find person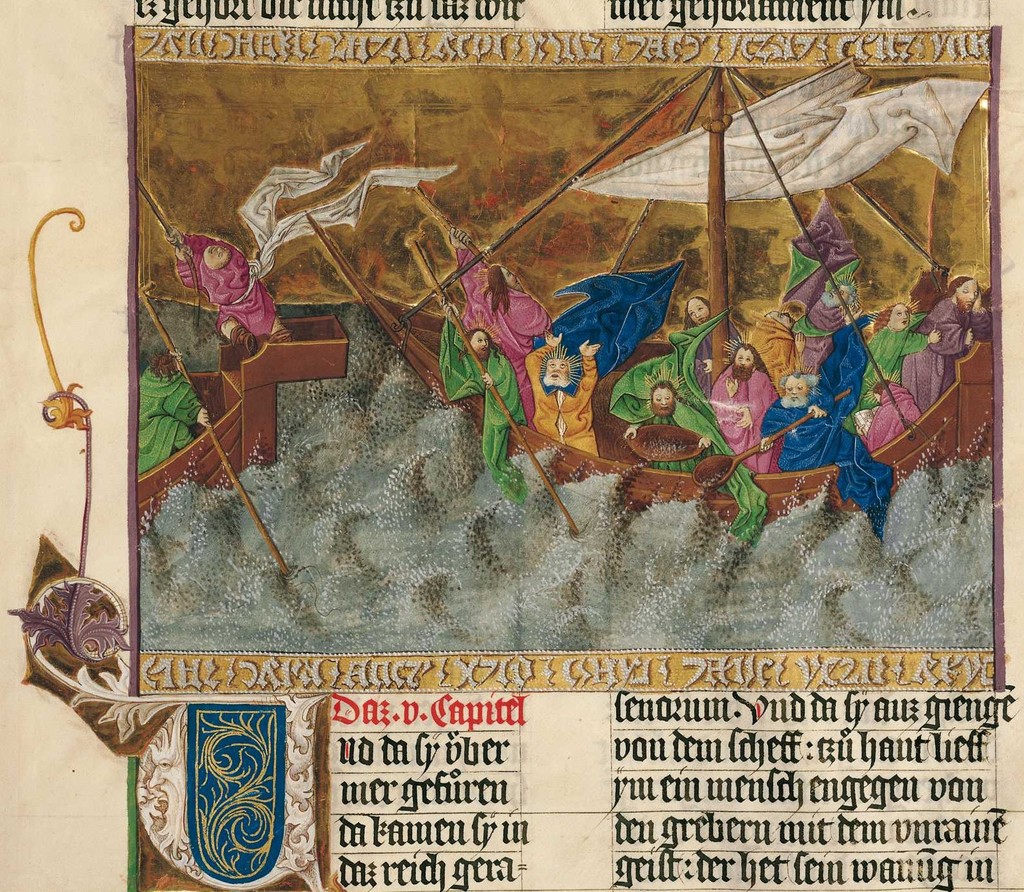
[164, 231, 291, 341]
